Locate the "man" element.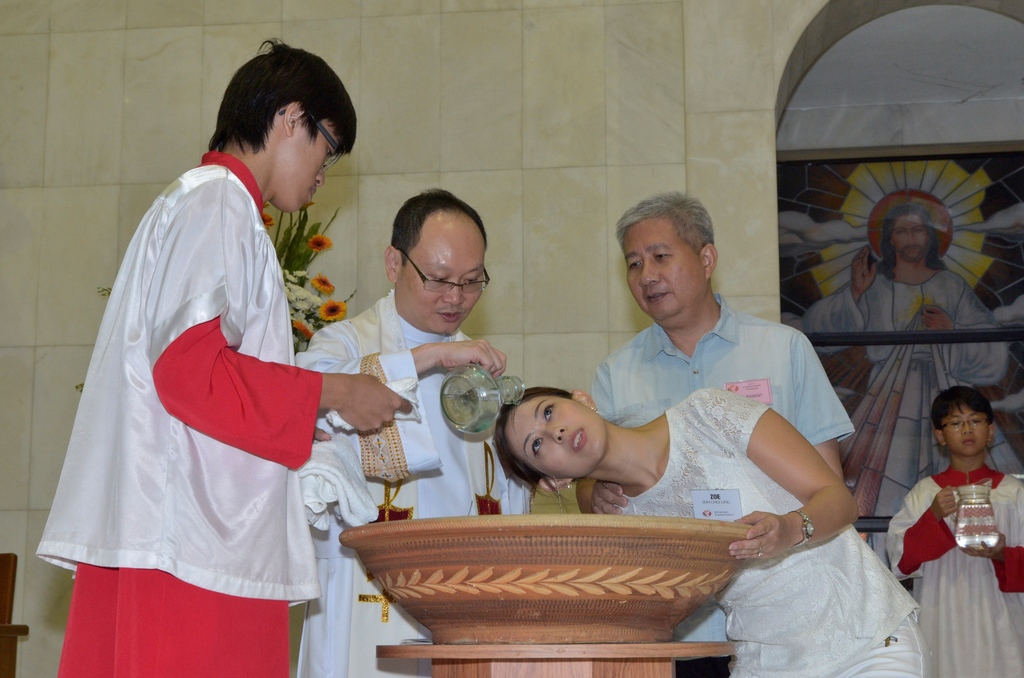
Element bbox: 797/202/1016/574.
